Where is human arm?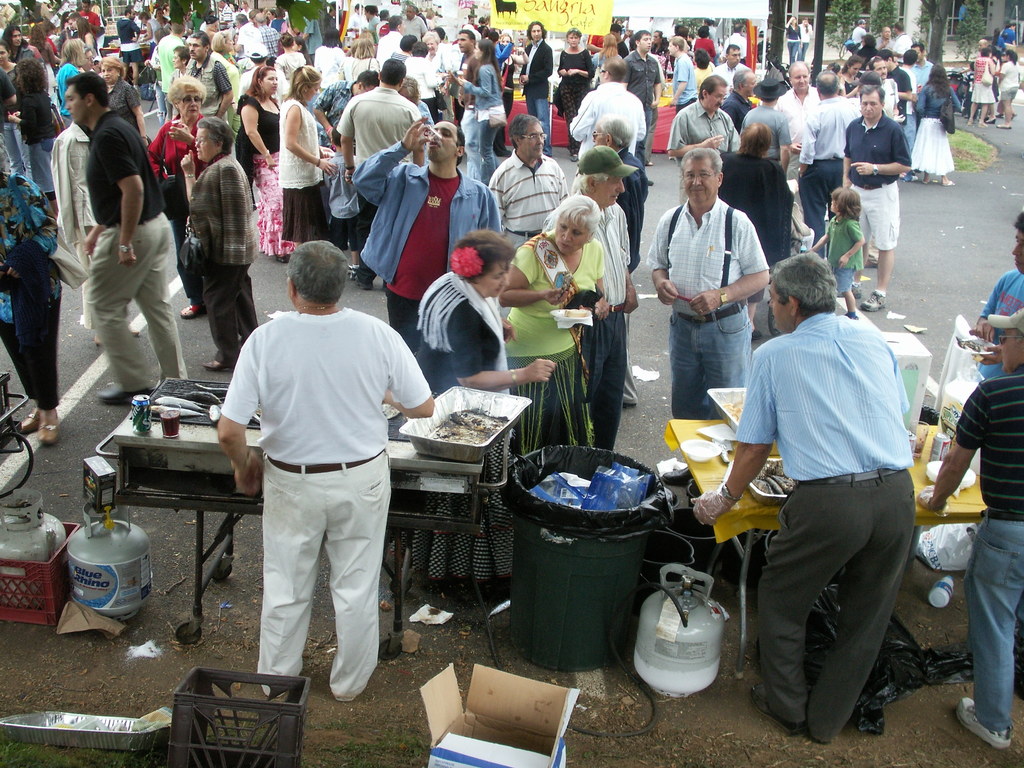
223/172/253/276.
